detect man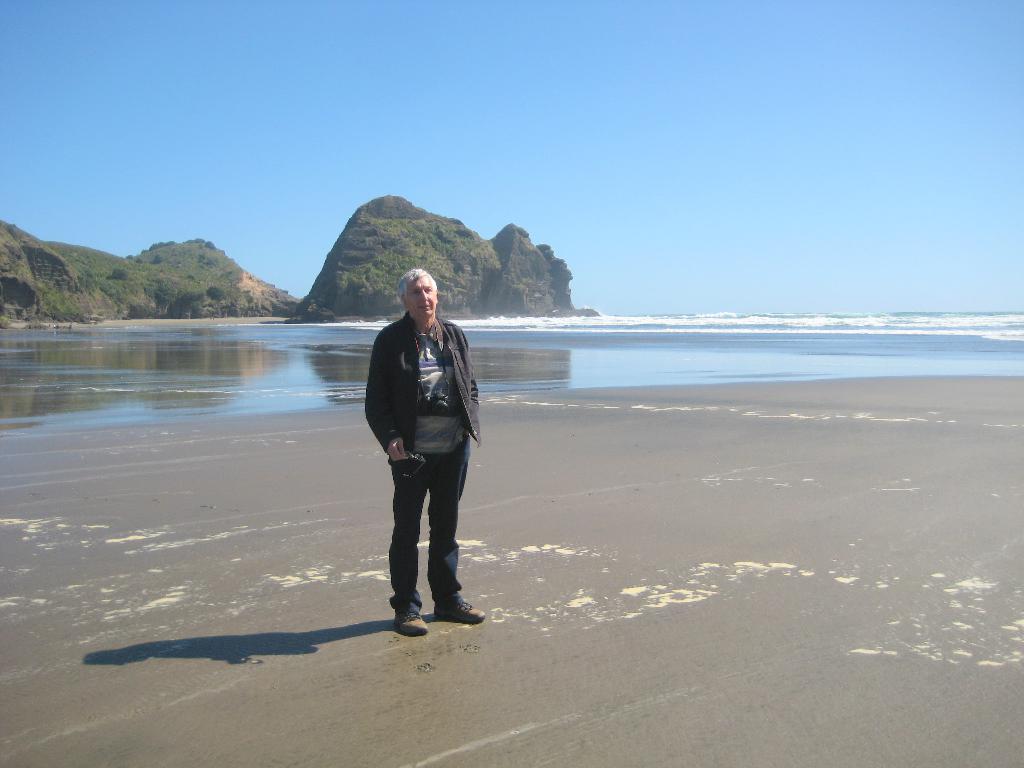
{"x1": 355, "y1": 263, "x2": 488, "y2": 651}
